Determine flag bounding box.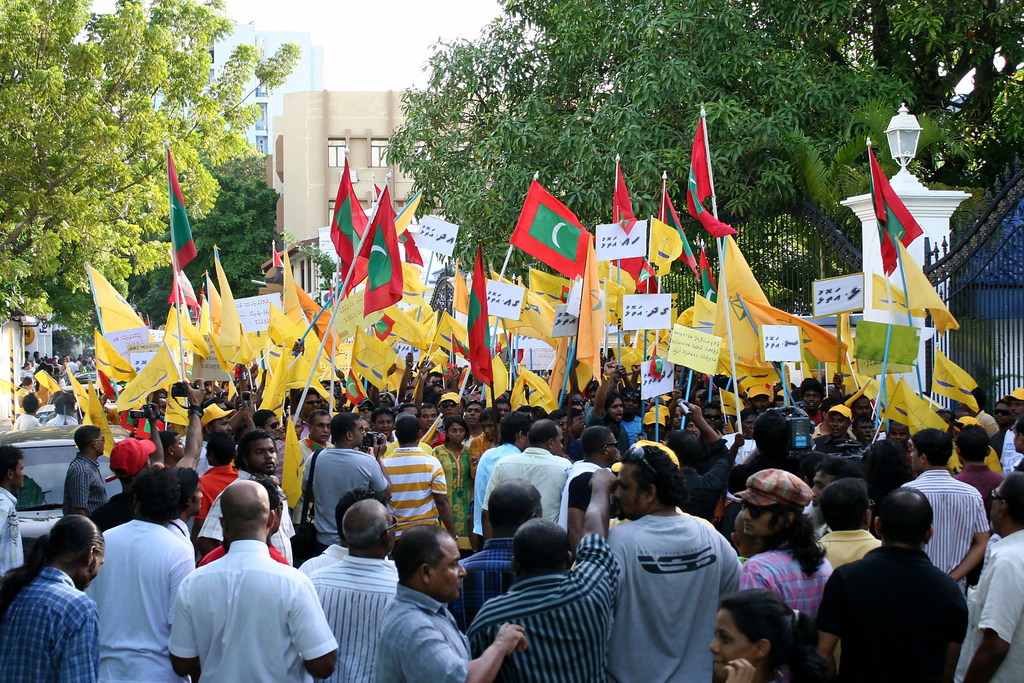
Determined: locate(168, 147, 200, 270).
